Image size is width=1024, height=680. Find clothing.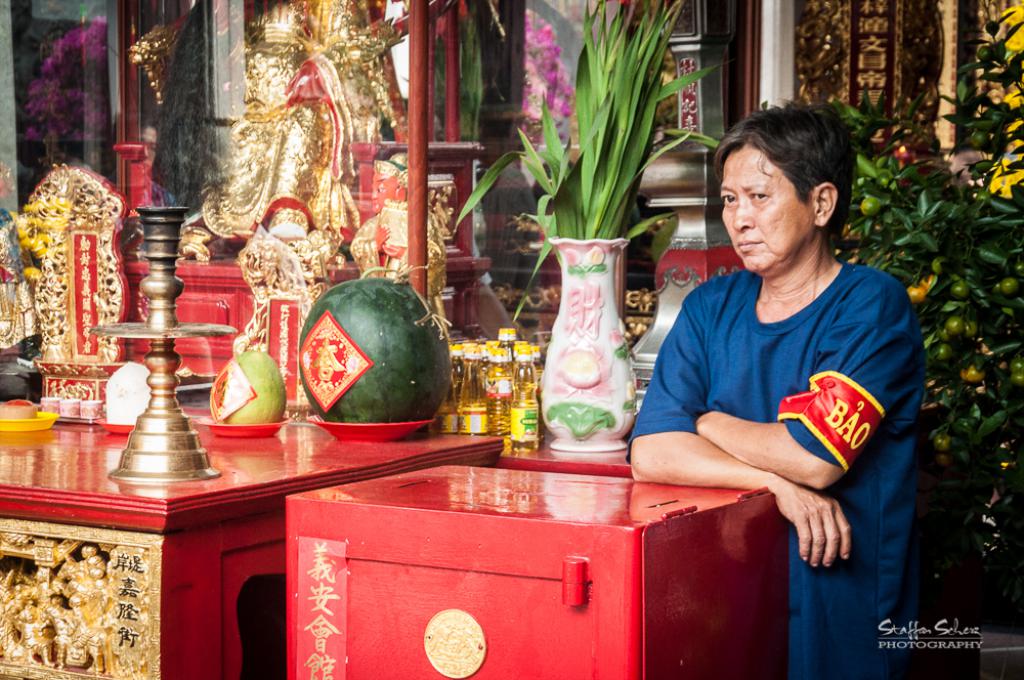
{"left": 627, "top": 254, "right": 929, "bottom": 679}.
